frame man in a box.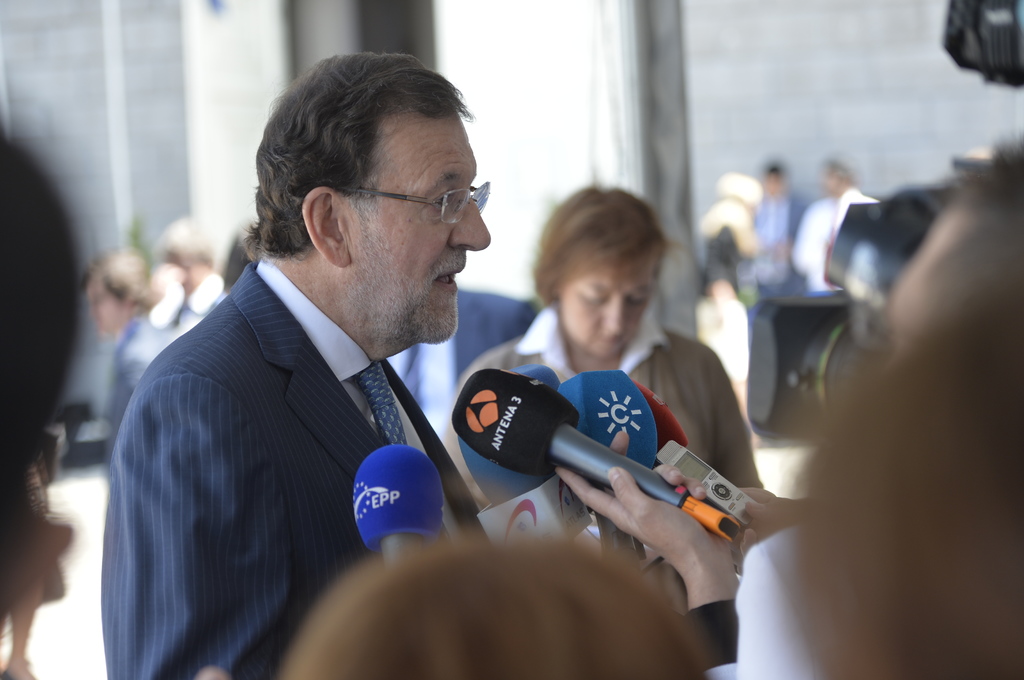
<box>101,44,497,679</box>.
